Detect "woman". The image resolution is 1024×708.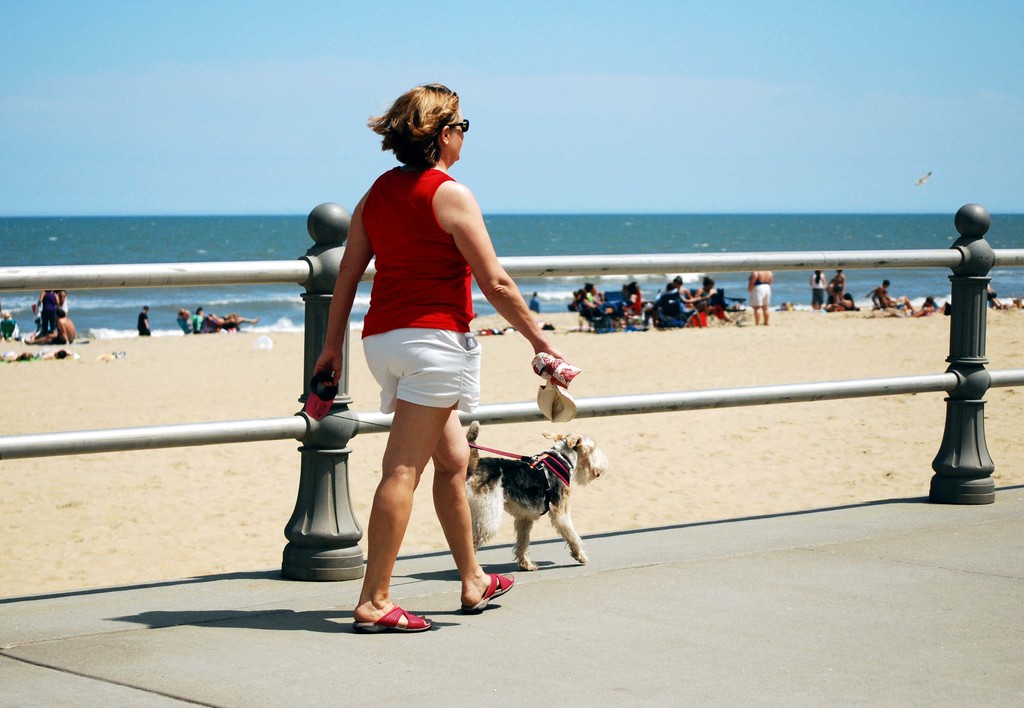
<region>810, 268, 826, 310</region>.
